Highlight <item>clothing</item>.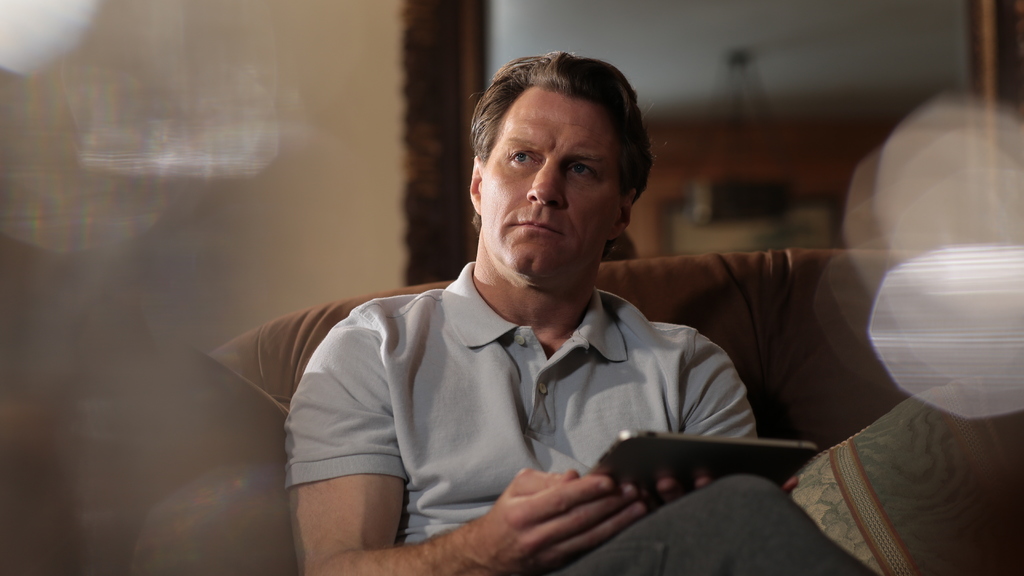
Highlighted region: box(237, 237, 820, 545).
